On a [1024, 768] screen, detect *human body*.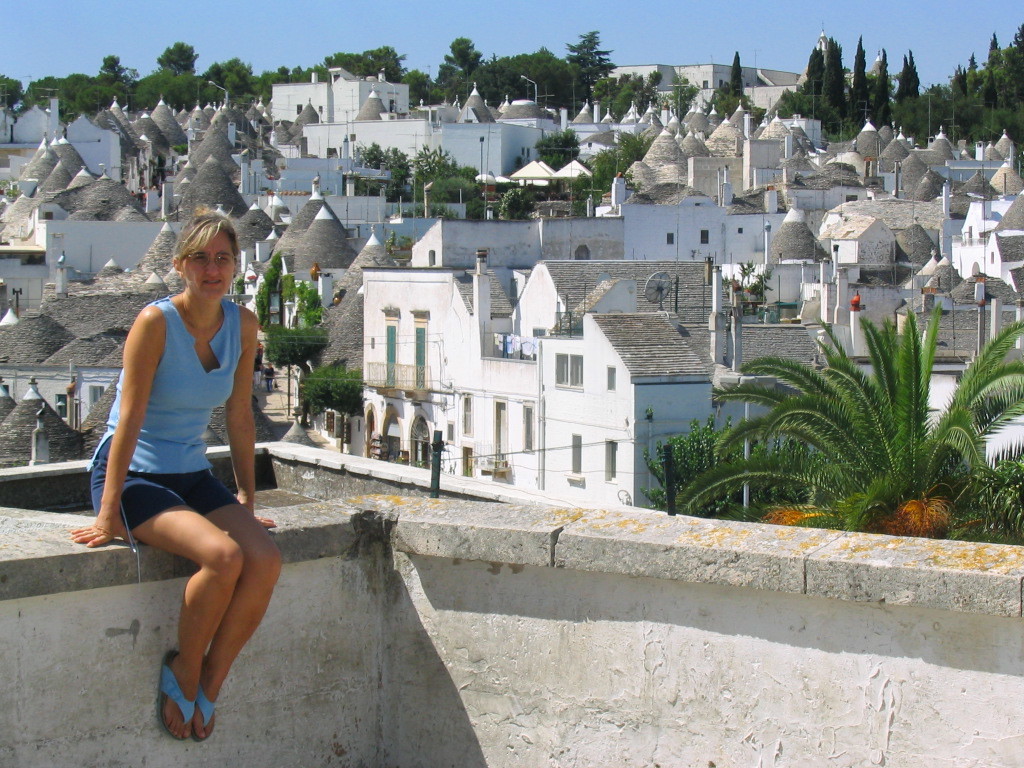
pyautogui.locateOnScreen(74, 211, 286, 740).
